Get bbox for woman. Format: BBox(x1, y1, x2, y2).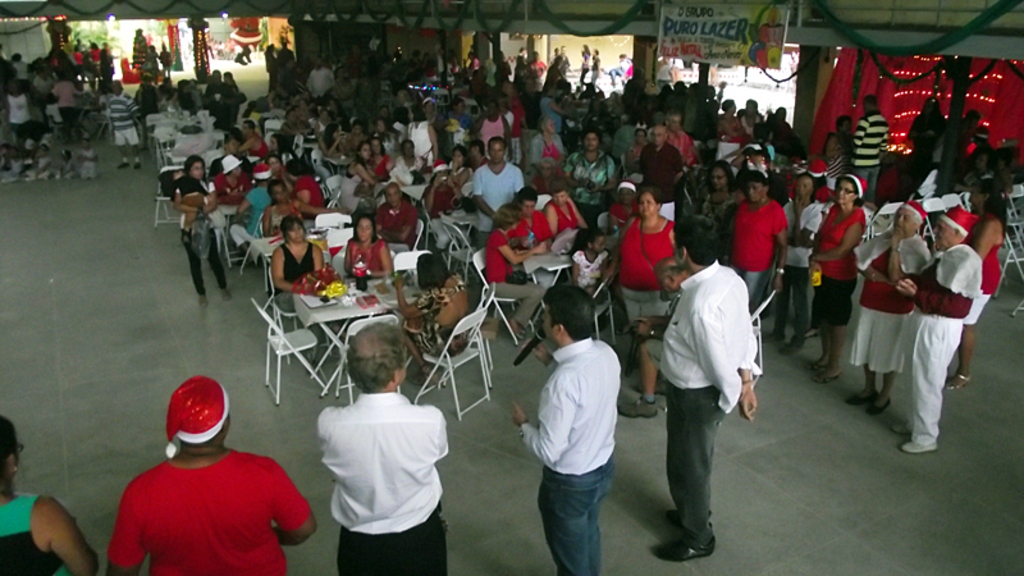
BBox(605, 179, 640, 232).
